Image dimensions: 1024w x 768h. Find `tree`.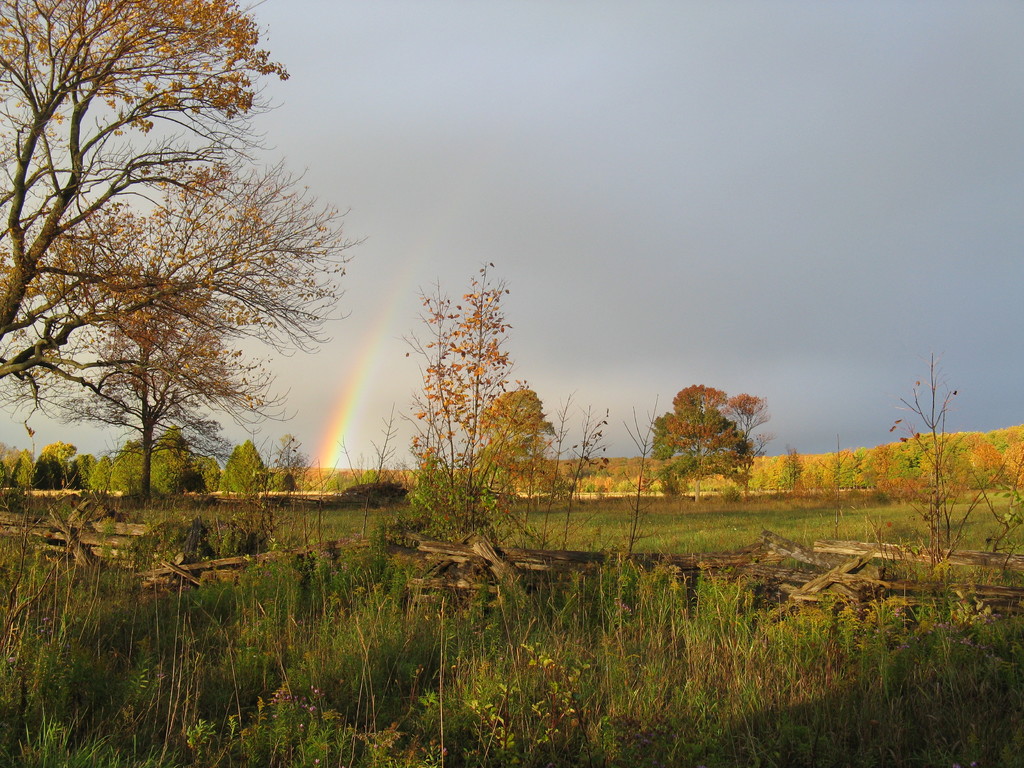
410, 260, 565, 548.
